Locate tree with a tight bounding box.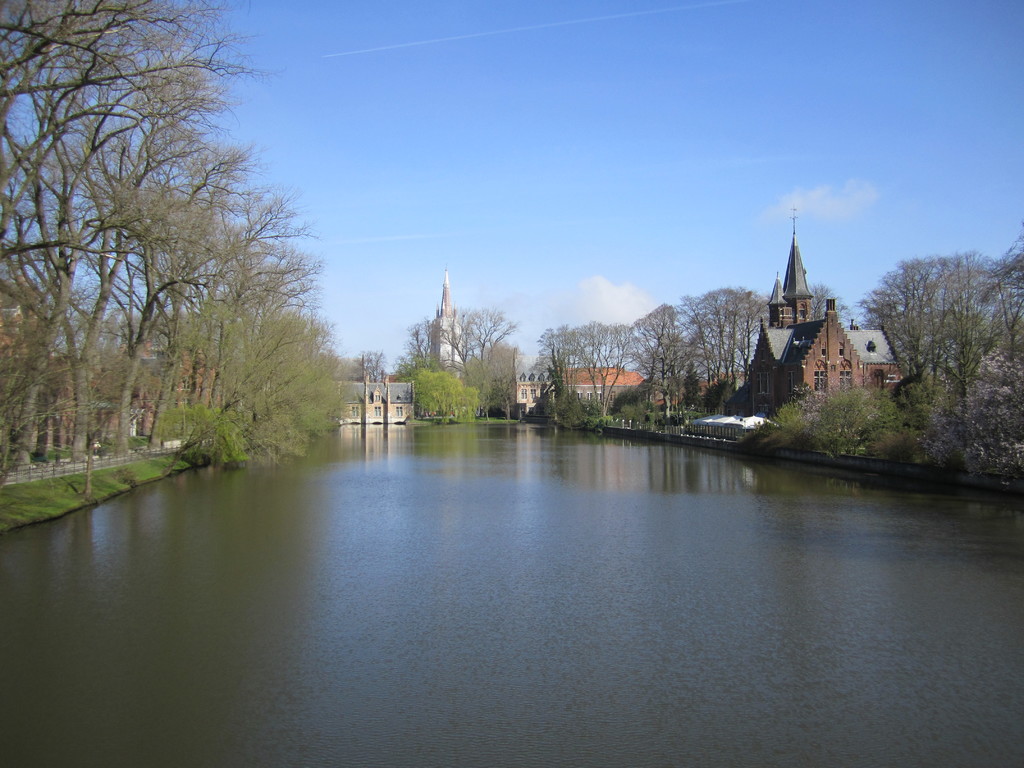
429,295,511,373.
